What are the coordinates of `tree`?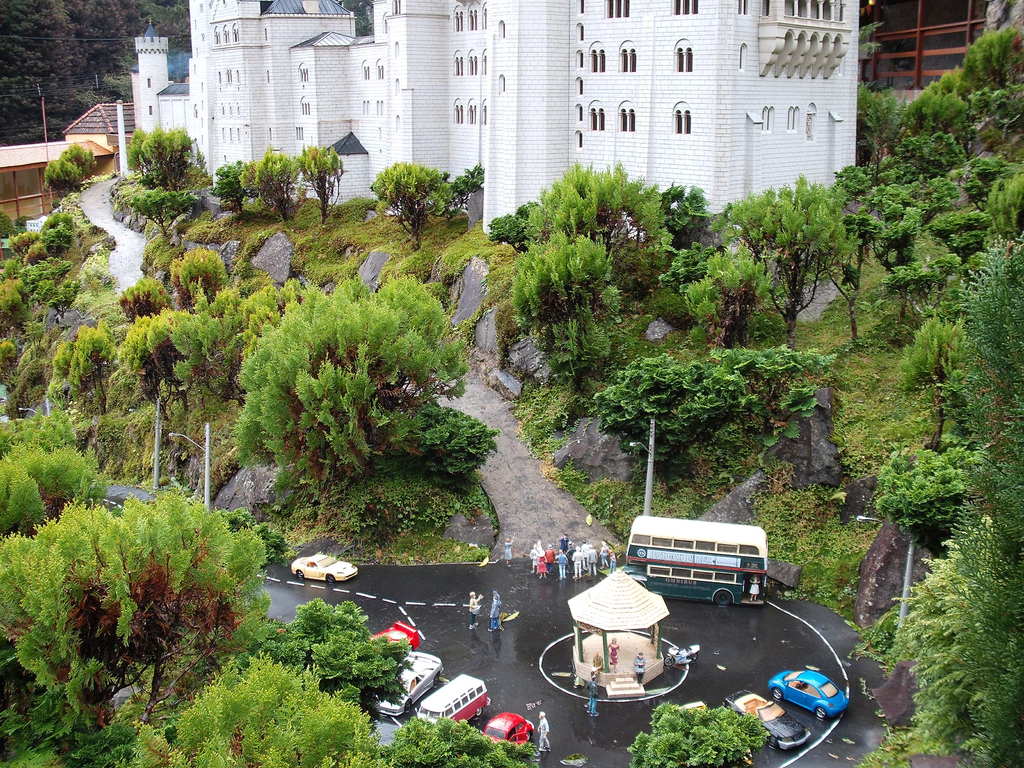
[x1=490, y1=196, x2=551, y2=249].
